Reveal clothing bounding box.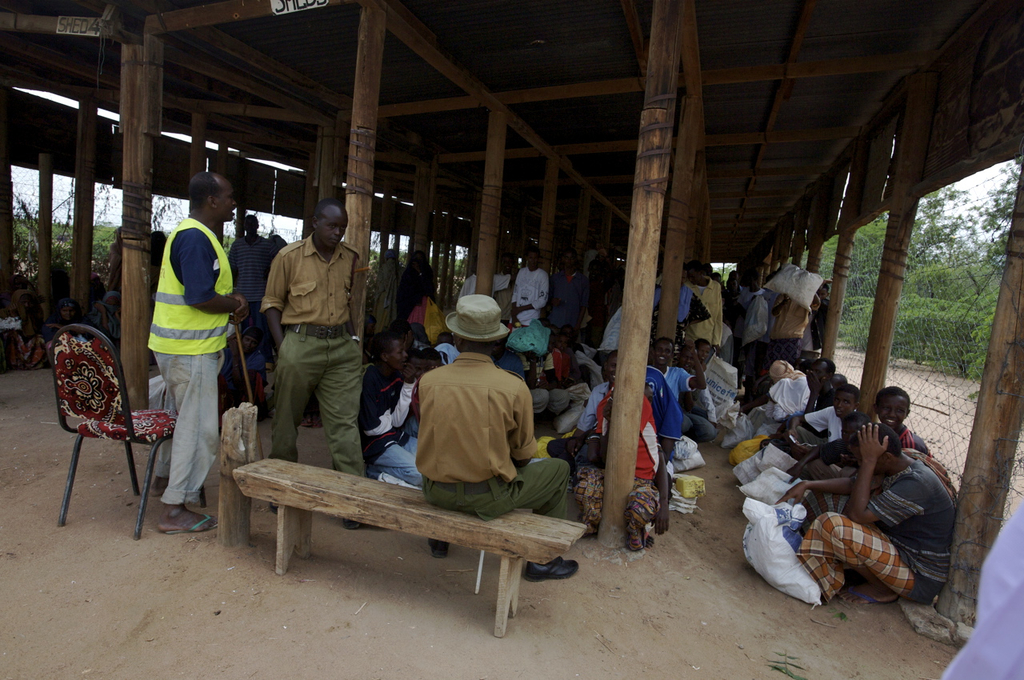
Revealed: crop(86, 271, 108, 293).
